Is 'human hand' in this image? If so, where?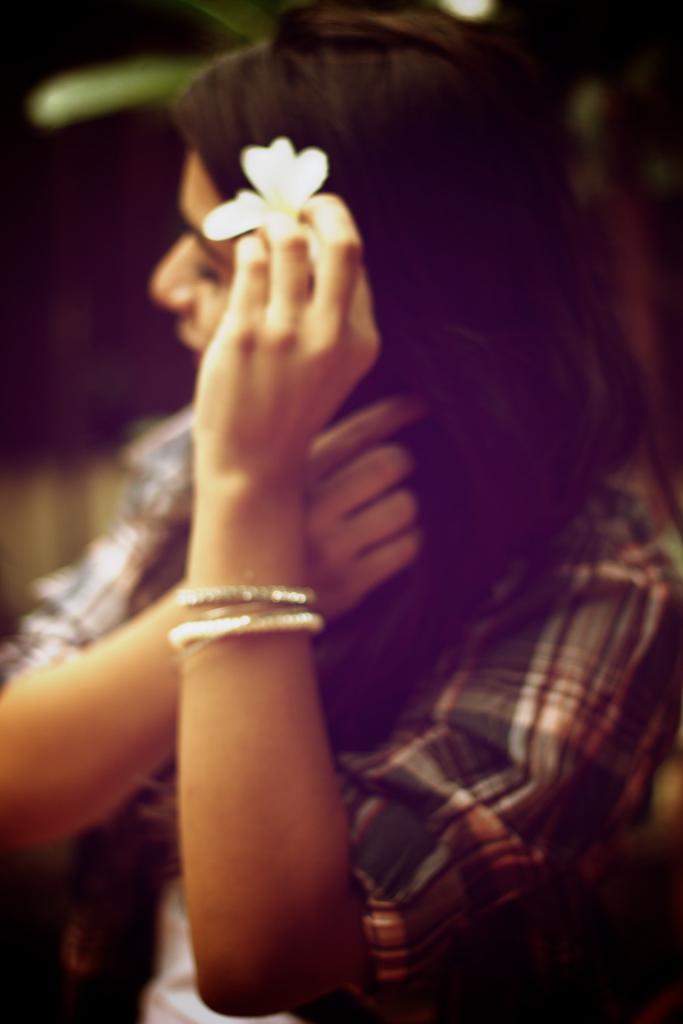
Yes, at bbox=[309, 387, 436, 634].
